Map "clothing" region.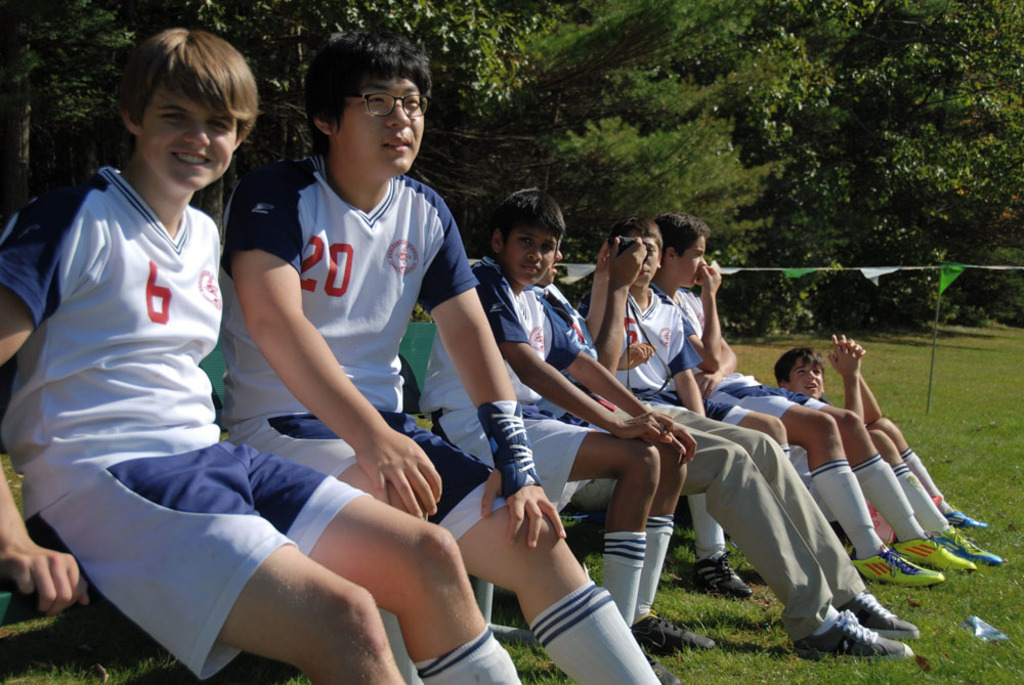
Mapped to rect(408, 238, 621, 517).
